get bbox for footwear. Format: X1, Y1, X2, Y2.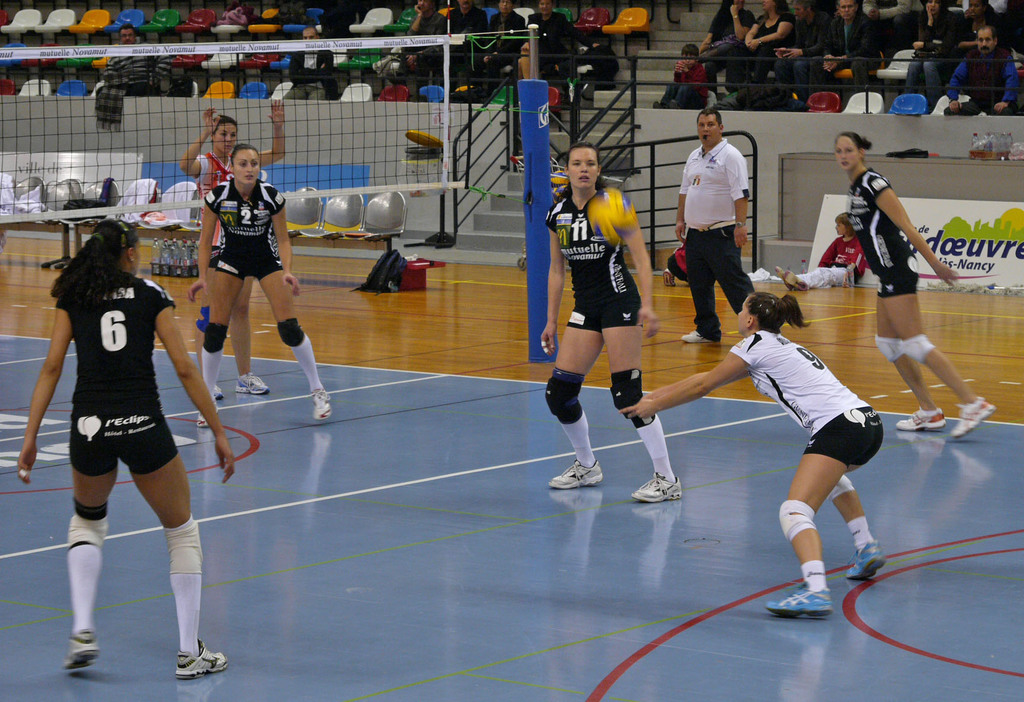
845, 535, 883, 587.
